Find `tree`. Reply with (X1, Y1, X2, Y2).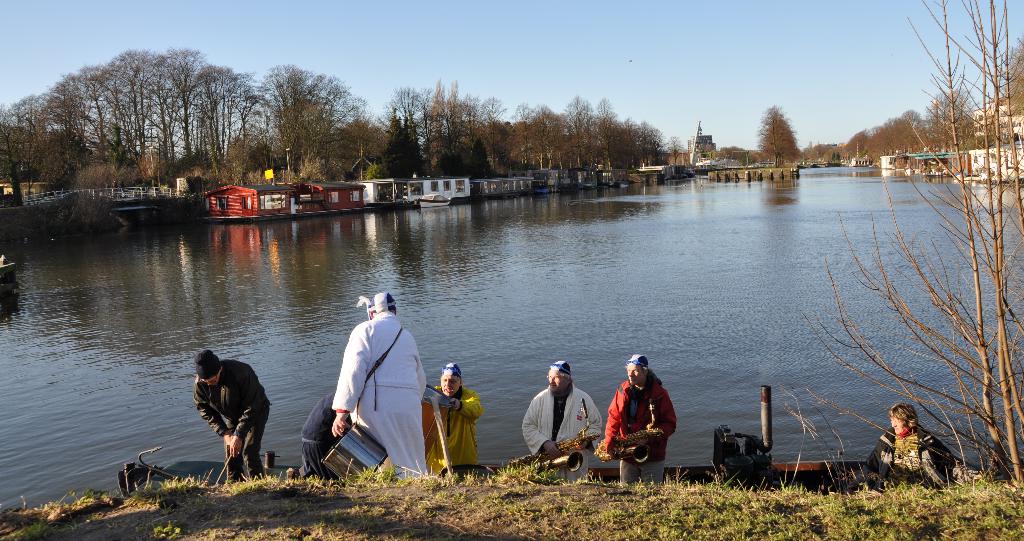
(531, 101, 563, 170).
